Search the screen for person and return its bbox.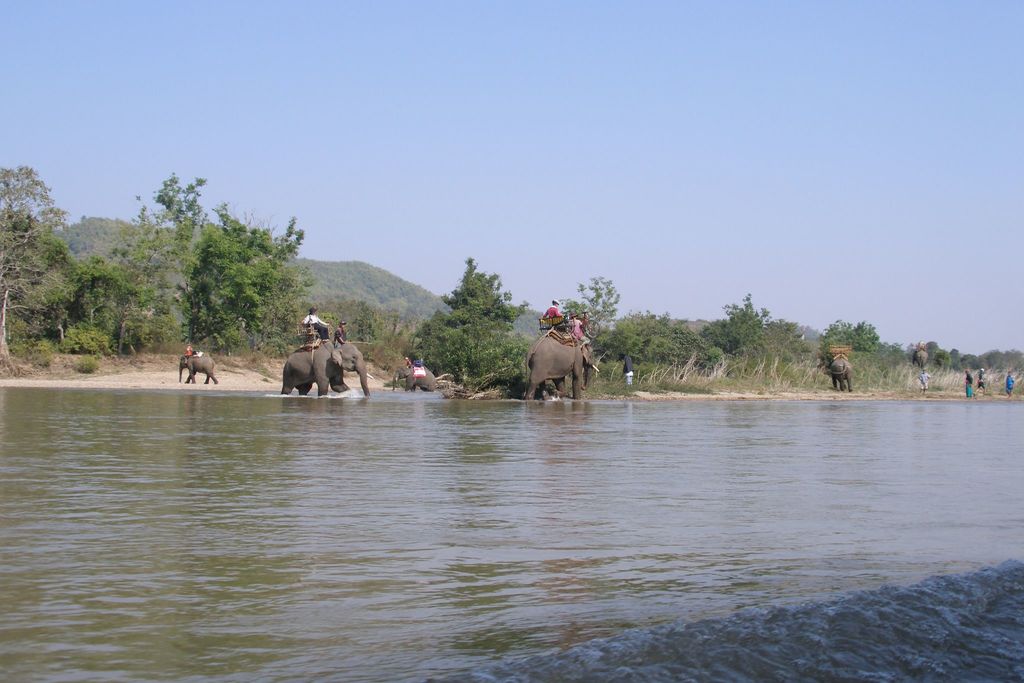
Found: bbox=[414, 356, 424, 367].
